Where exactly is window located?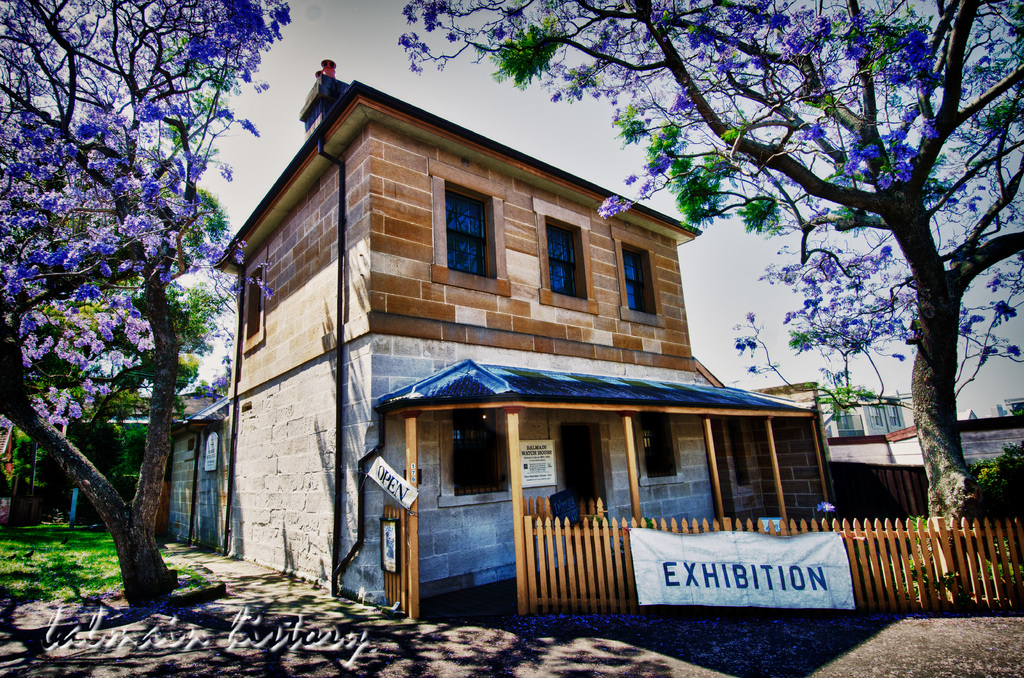
Its bounding box is box(441, 184, 497, 277).
